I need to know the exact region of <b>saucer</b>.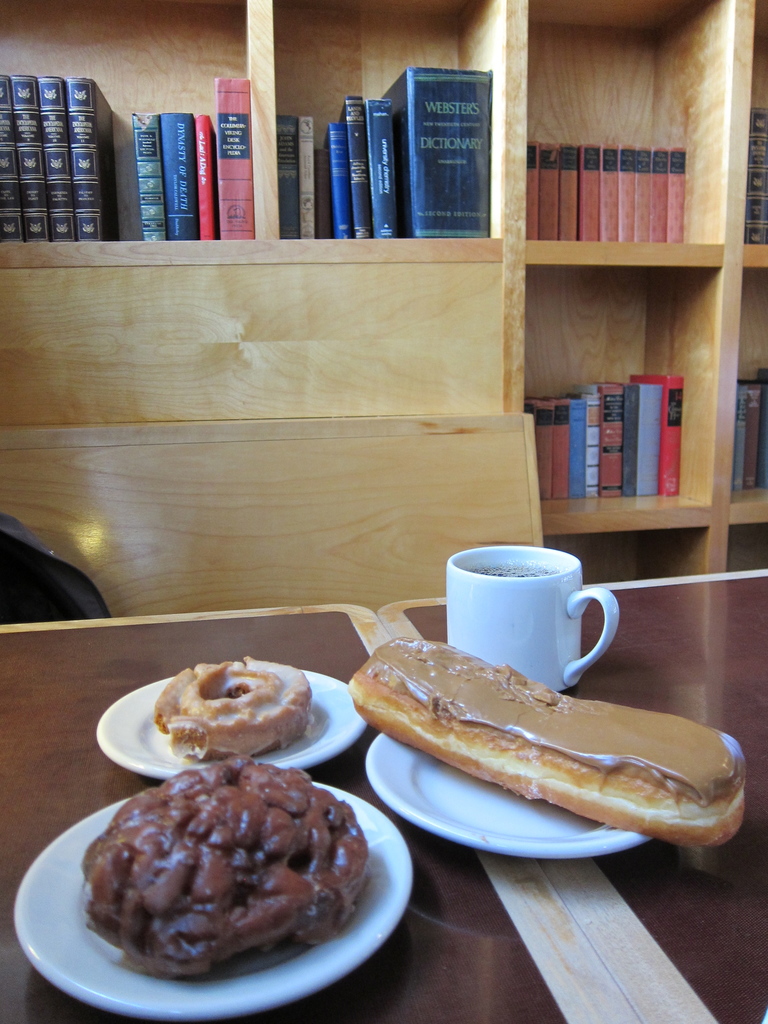
Region: 370:727:646:860.
